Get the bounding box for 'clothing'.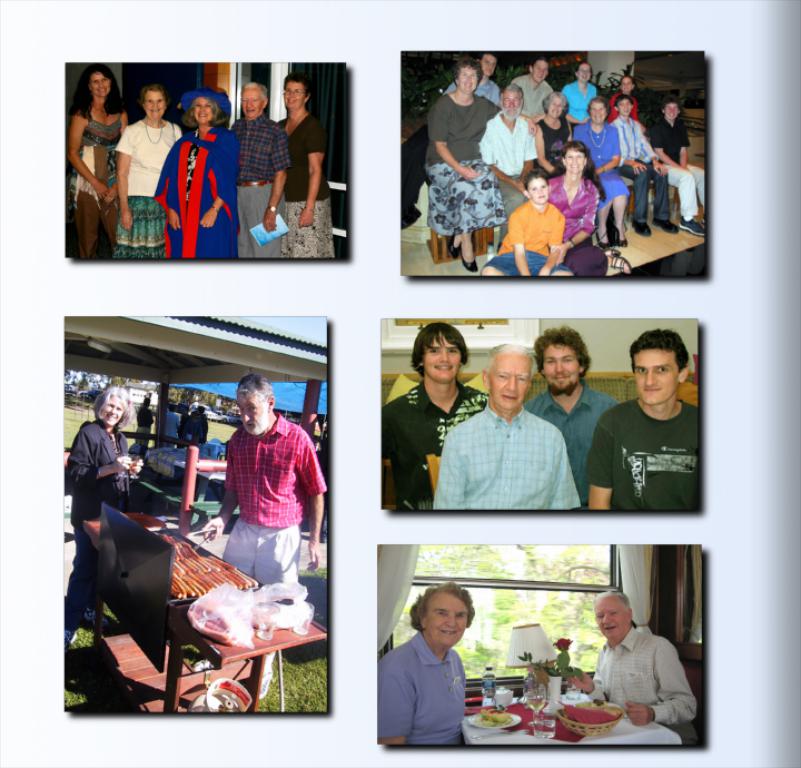
(left=615, top=116, right=667, bottom=221).
